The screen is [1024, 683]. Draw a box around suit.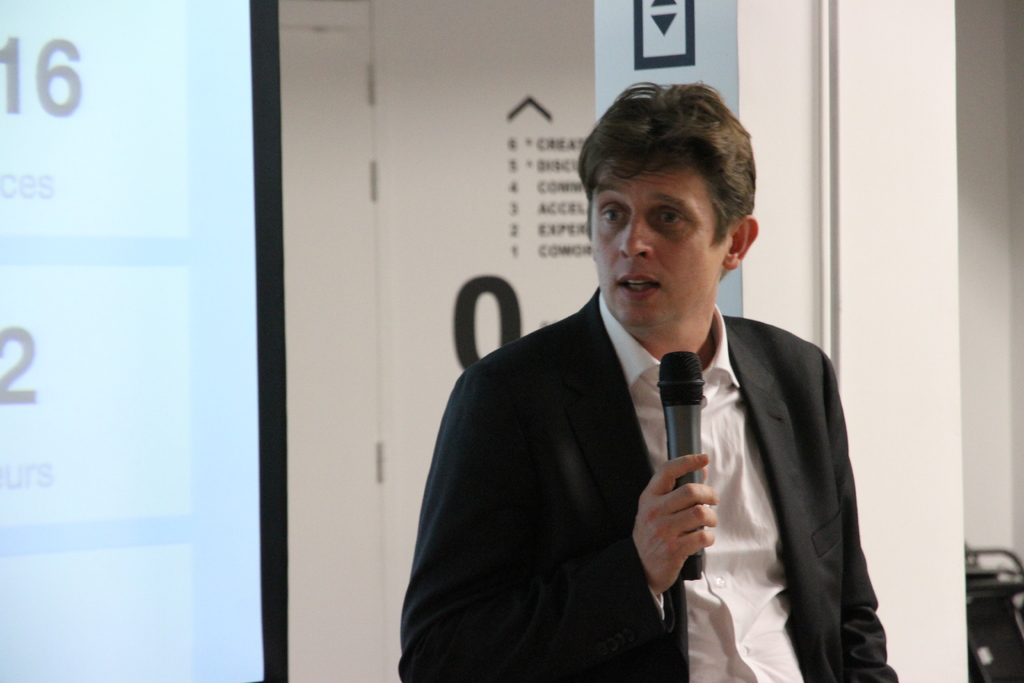
399,229,865,668.
